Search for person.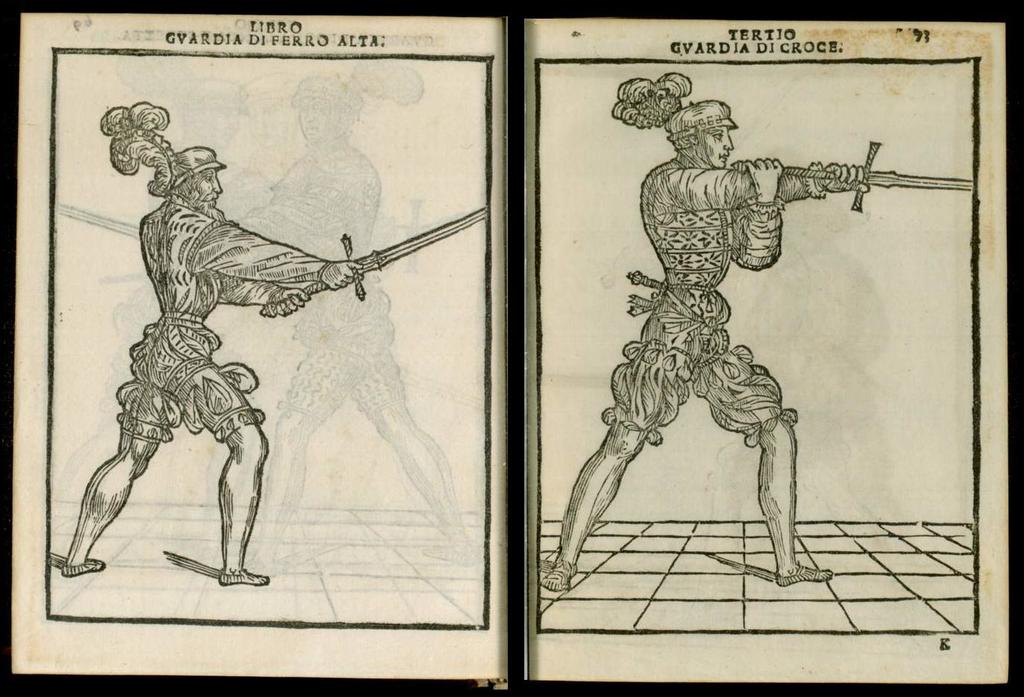
Found at bbox=(62, 95, 428, 585).
